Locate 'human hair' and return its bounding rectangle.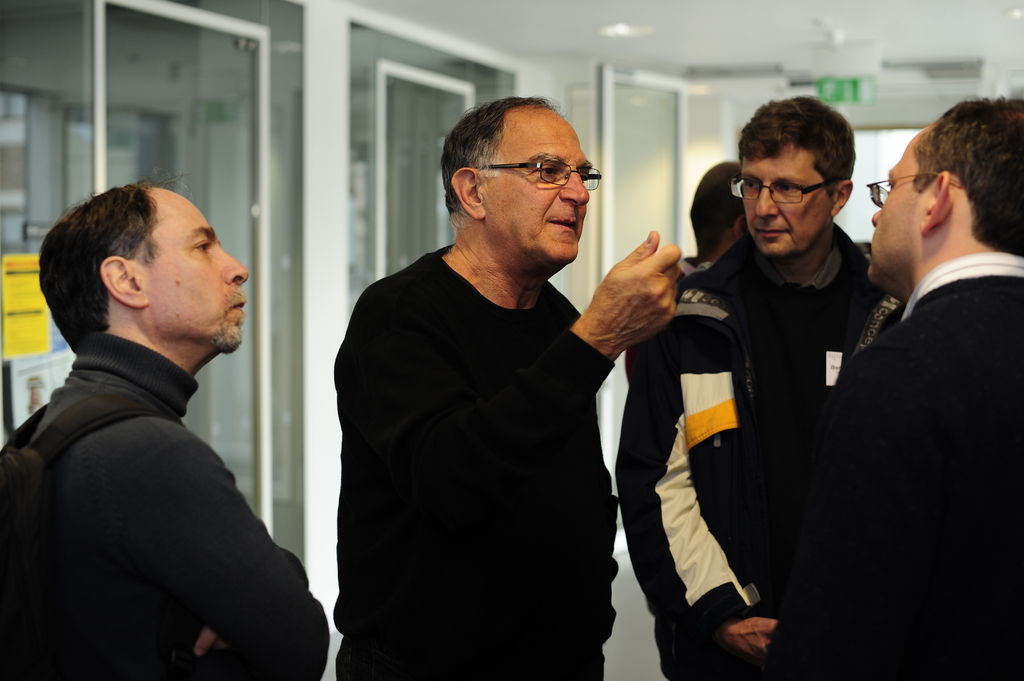
l=899, t=99, r=1015, b=259.
